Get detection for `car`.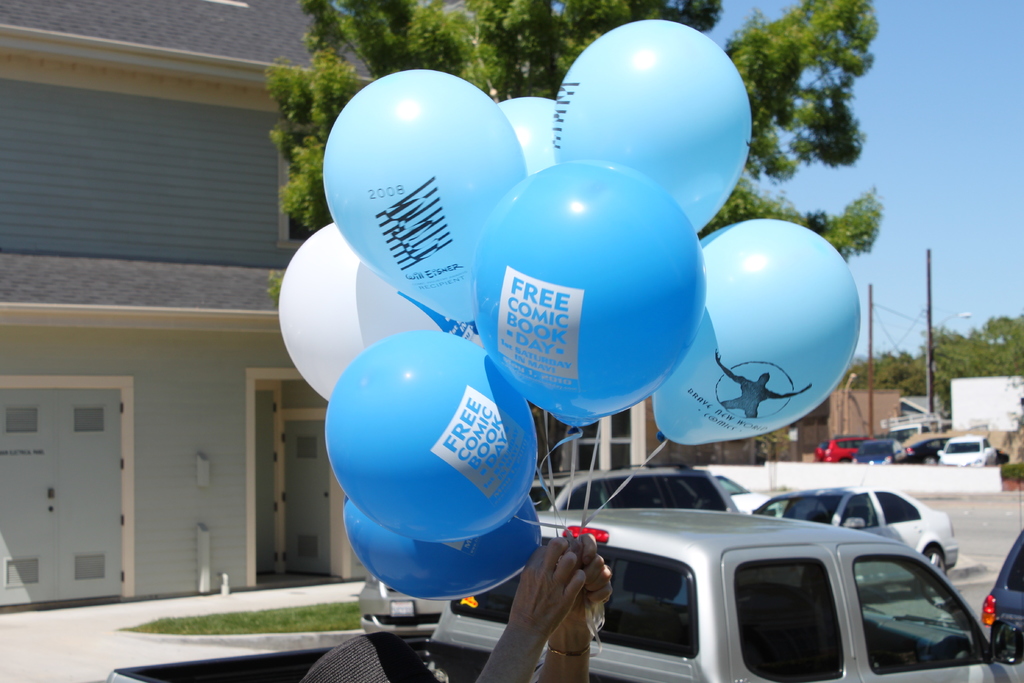
Detection: region(938, 429, 995, 465).
